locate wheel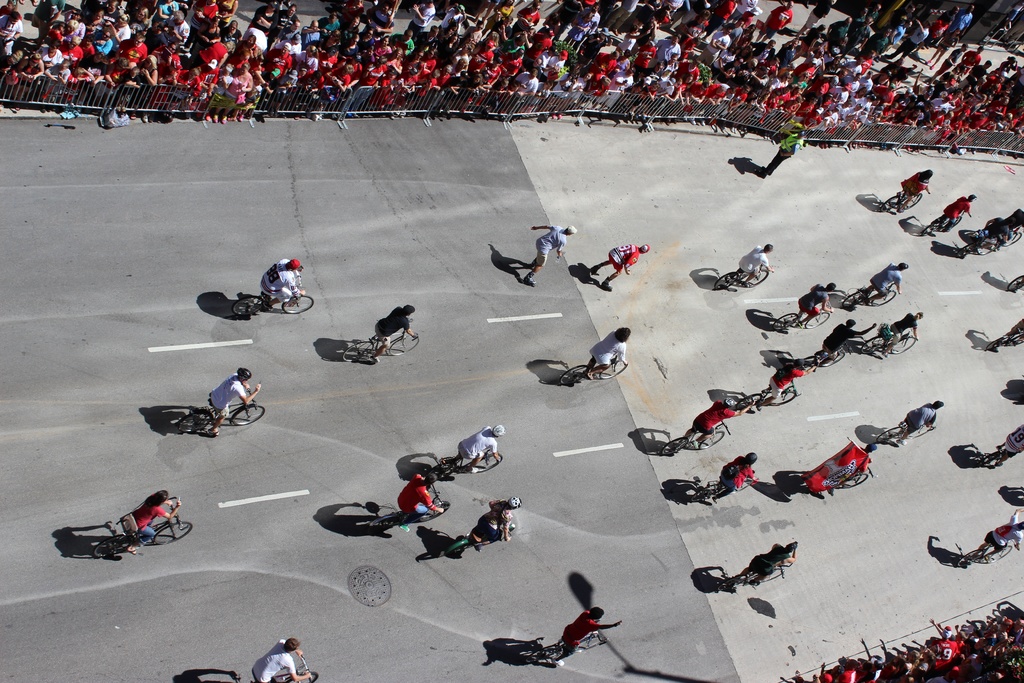
bbox=[861, 335, 884, 355]
